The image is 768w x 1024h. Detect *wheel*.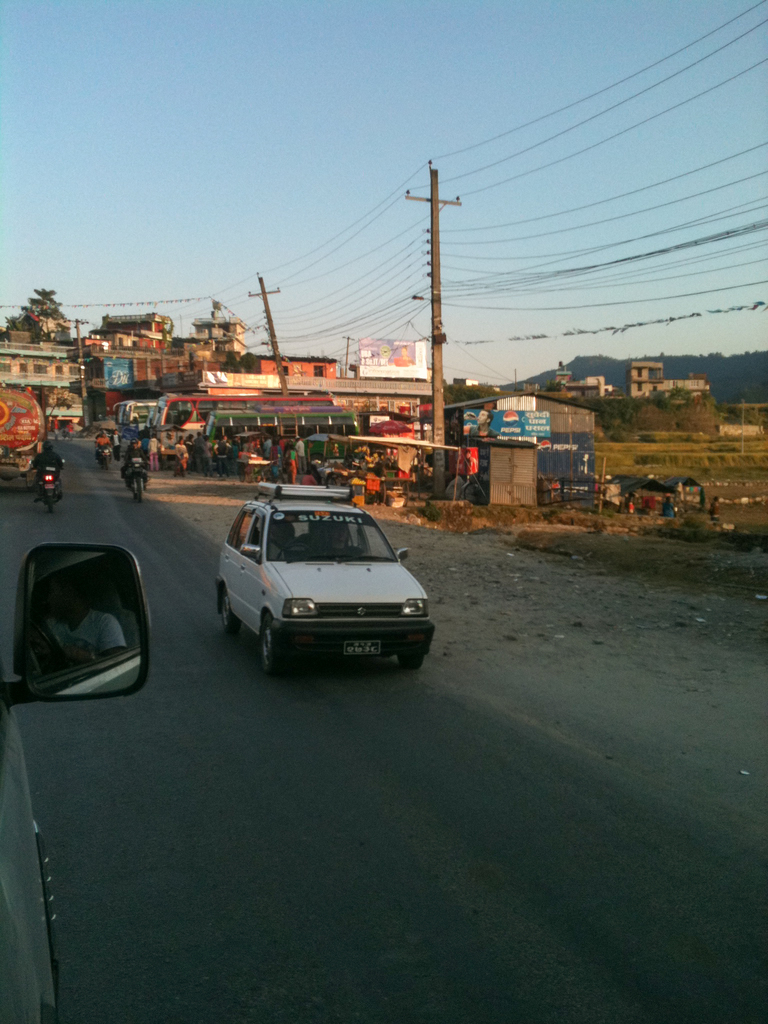
Detection: region(219, 602, 236, 632).
